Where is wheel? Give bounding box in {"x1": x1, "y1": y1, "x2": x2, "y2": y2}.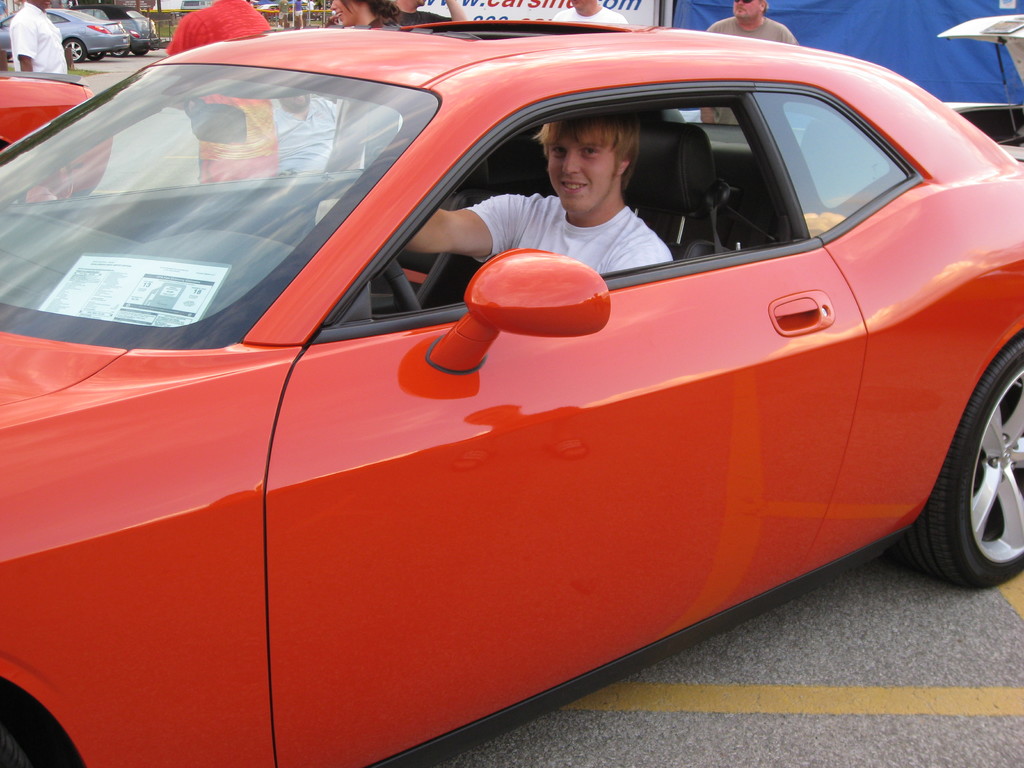
{"x1": 0, "y1": 685, "x2": 81, "y2": 767}.
